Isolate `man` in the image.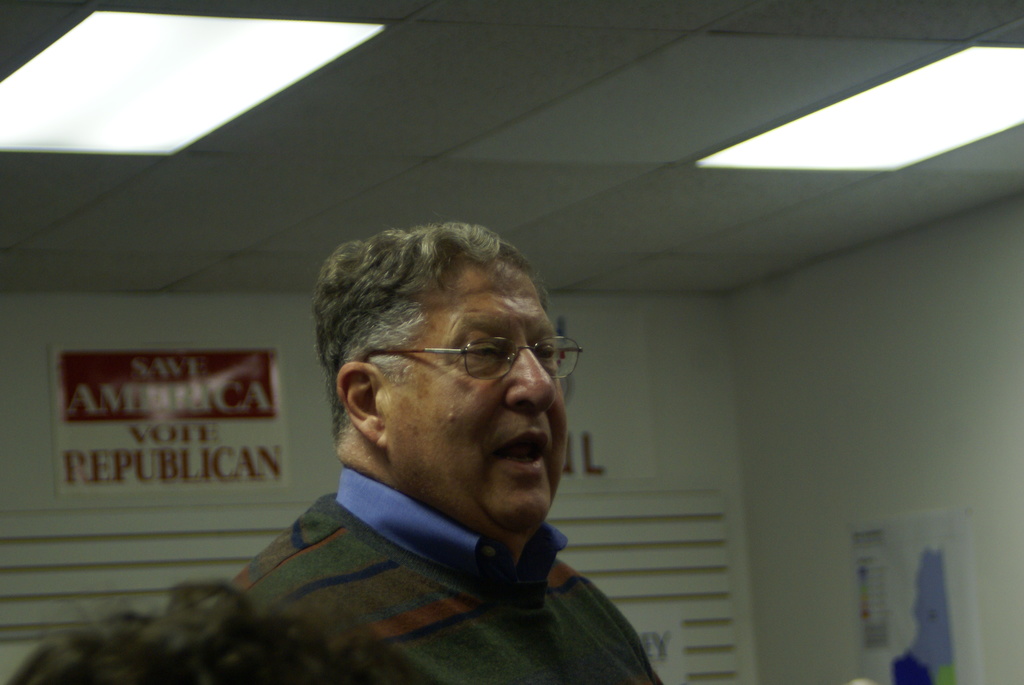
Isolated region: (230, 224, 668, 684).
